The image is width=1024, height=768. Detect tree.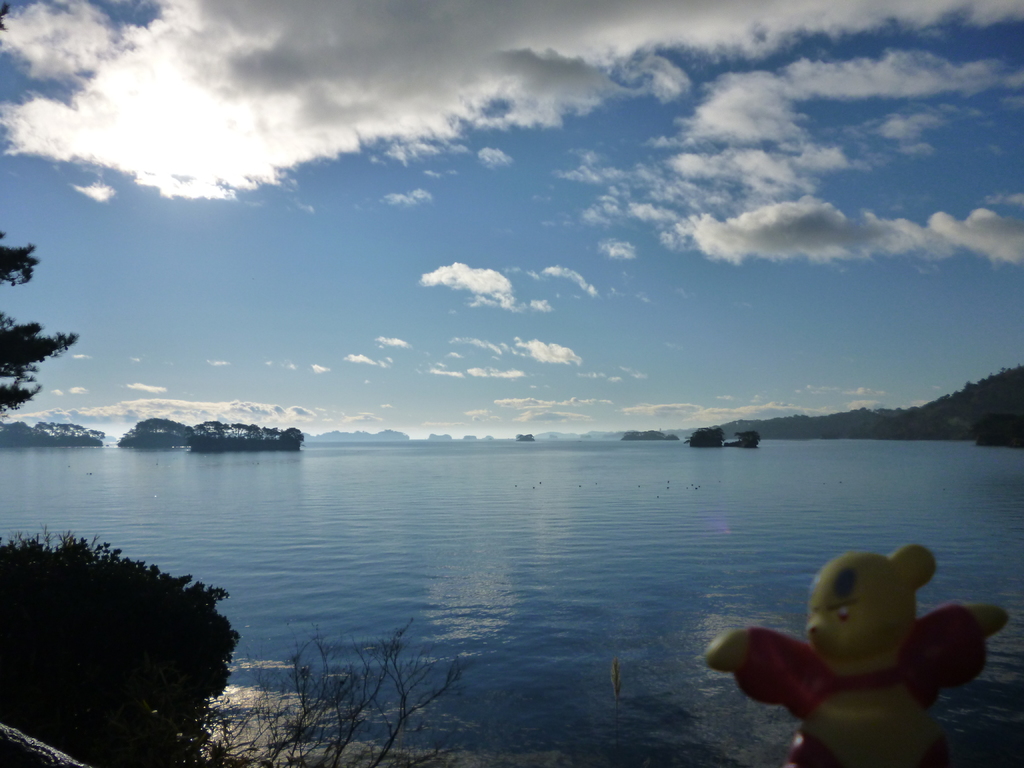
Detection: (left=0, top=226, right=79, bottom=422).
